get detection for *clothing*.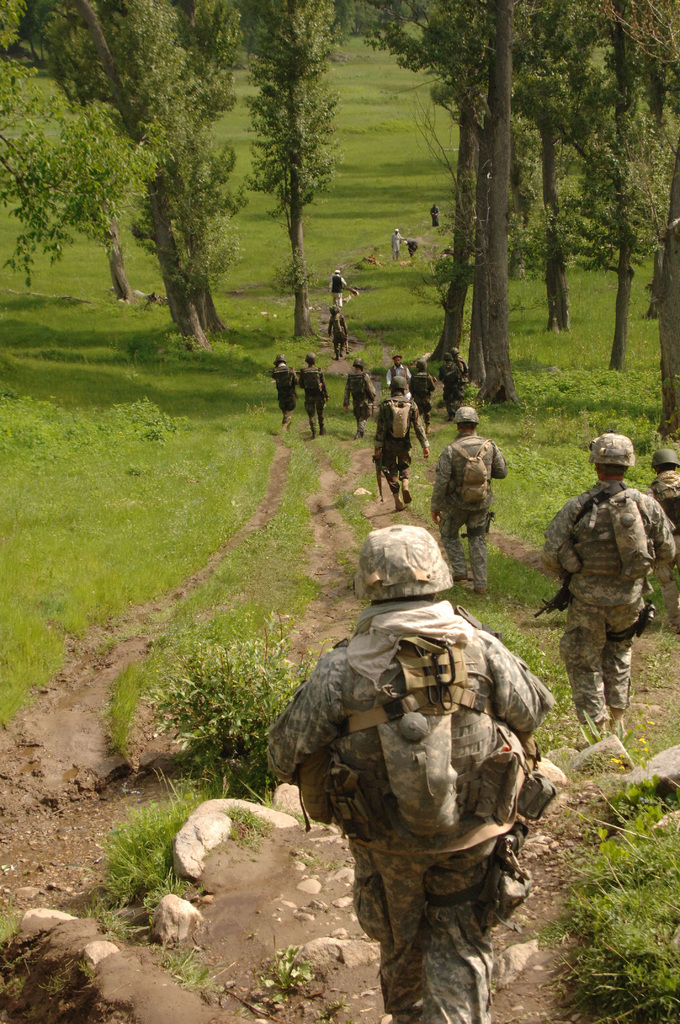
Detection: Rect(409, 371, 438, 425).
